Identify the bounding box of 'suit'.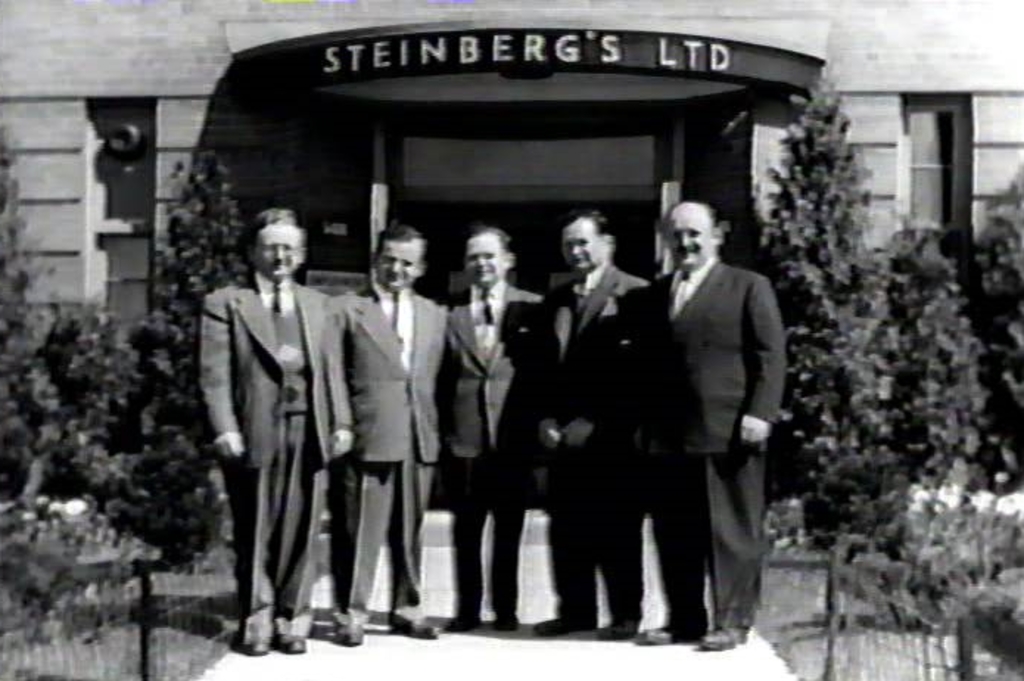
[left=645, top=259, right=781, bottom=616].
